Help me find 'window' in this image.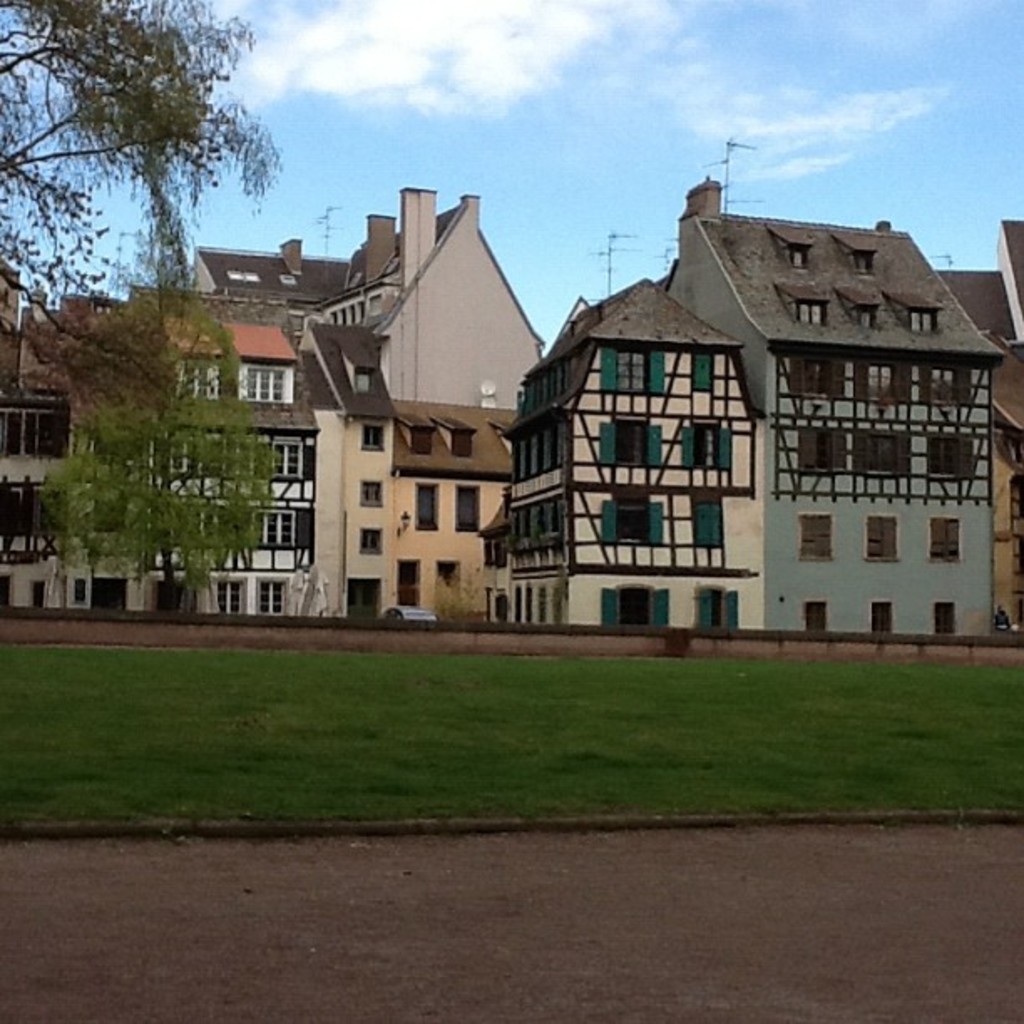
Found it: (622,584,653,626).
